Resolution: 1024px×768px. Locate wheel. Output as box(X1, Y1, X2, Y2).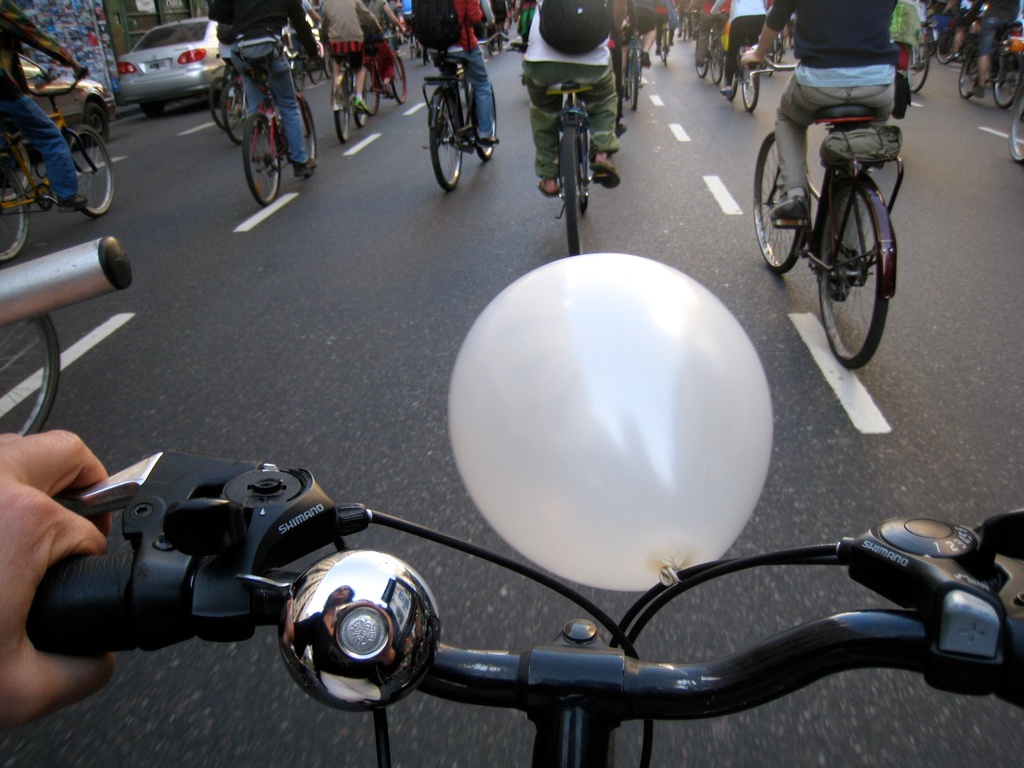
box(389, 53, 406, 103).
